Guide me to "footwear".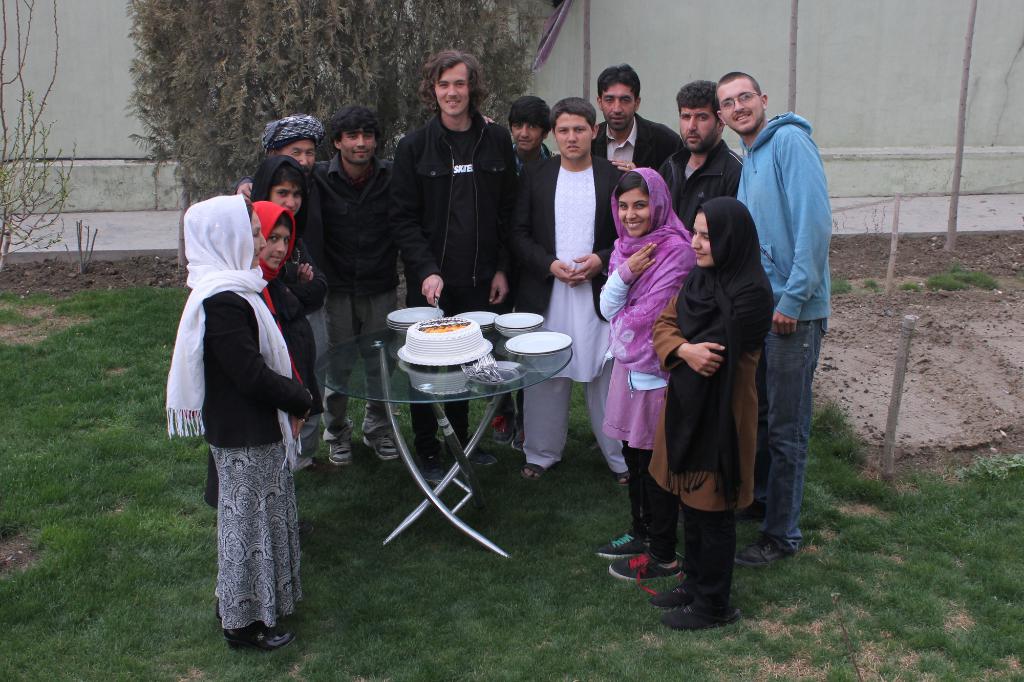
Guidance: pyautogui.locateOnScreen(377, 438, 407, 459).
